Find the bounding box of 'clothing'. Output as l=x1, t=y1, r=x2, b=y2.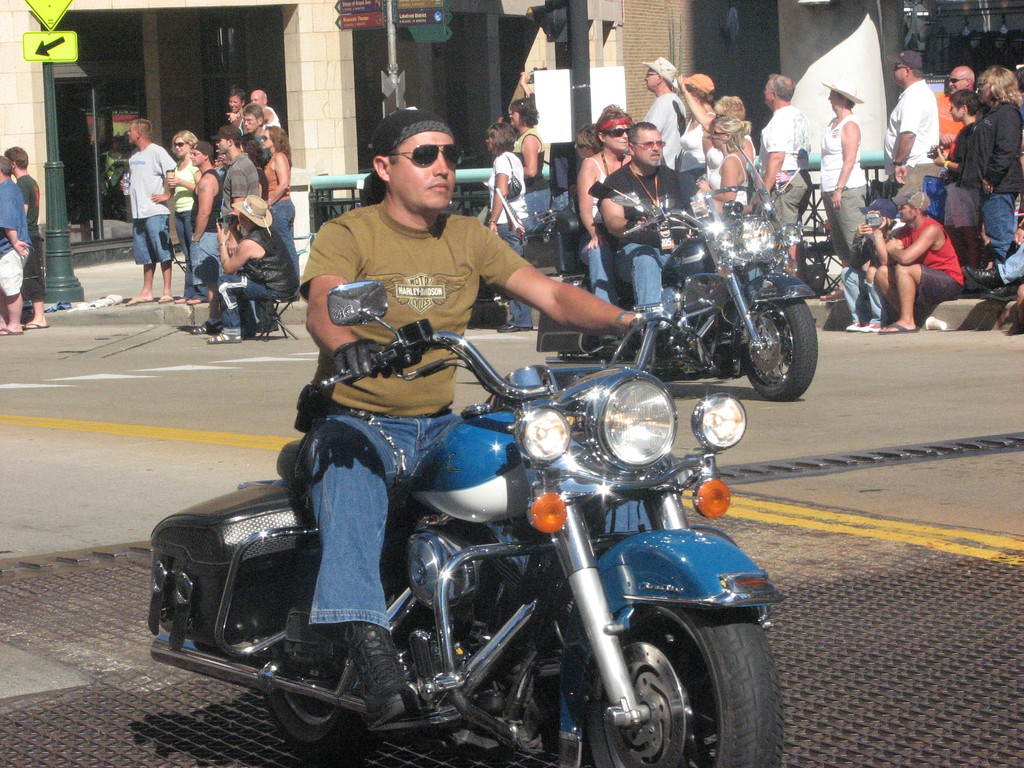
l=703, t=148, r=722, b=181.
